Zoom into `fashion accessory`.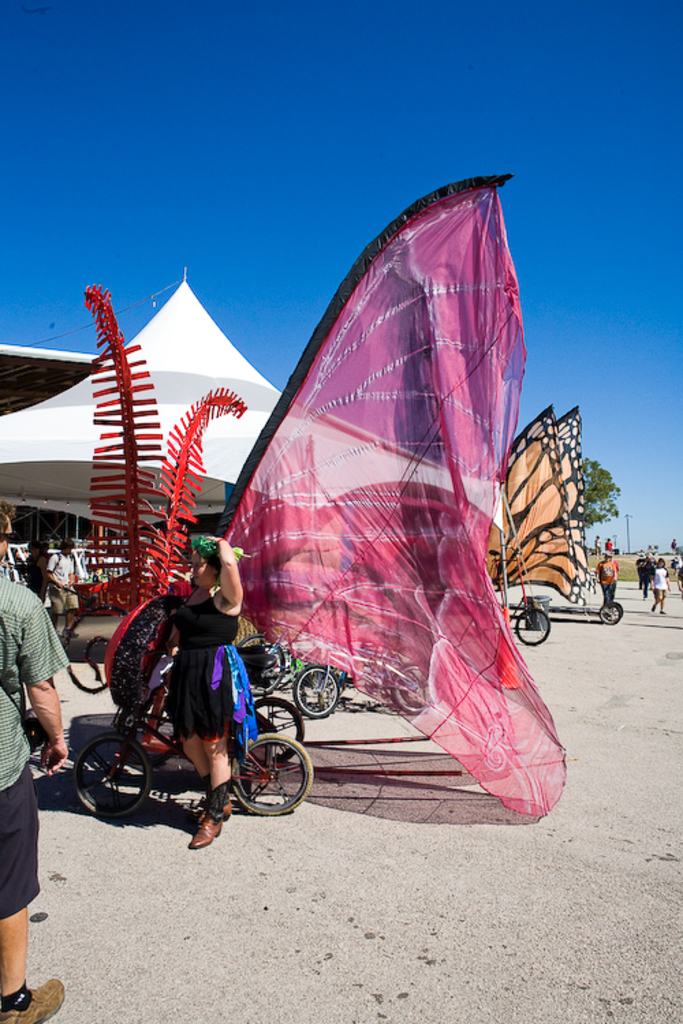
Zoom target: bbox=[213, 532, 227, 543].
